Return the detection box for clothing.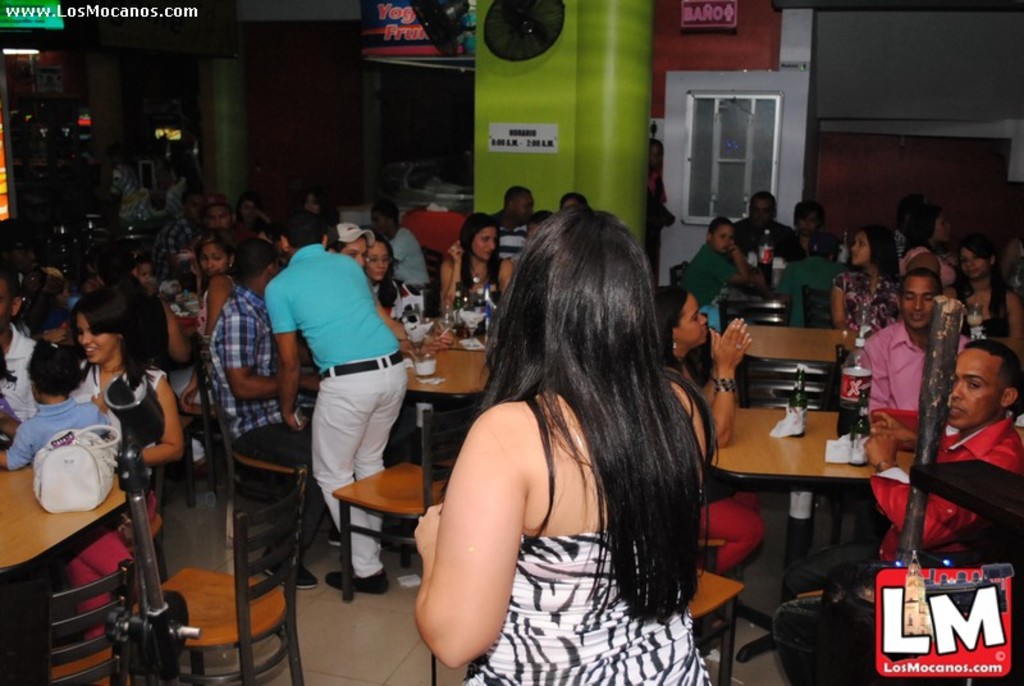
detection(772, 412, 1023, 612).
